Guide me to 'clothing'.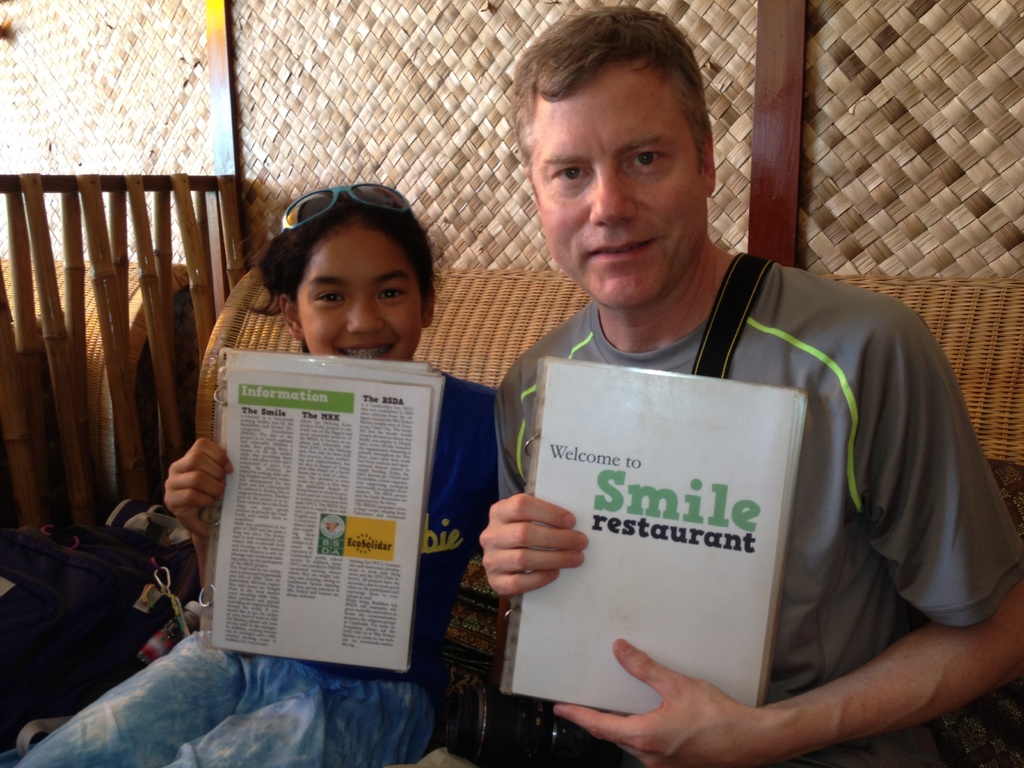
Guidance: BBox(488, 264, 1023, 767).
